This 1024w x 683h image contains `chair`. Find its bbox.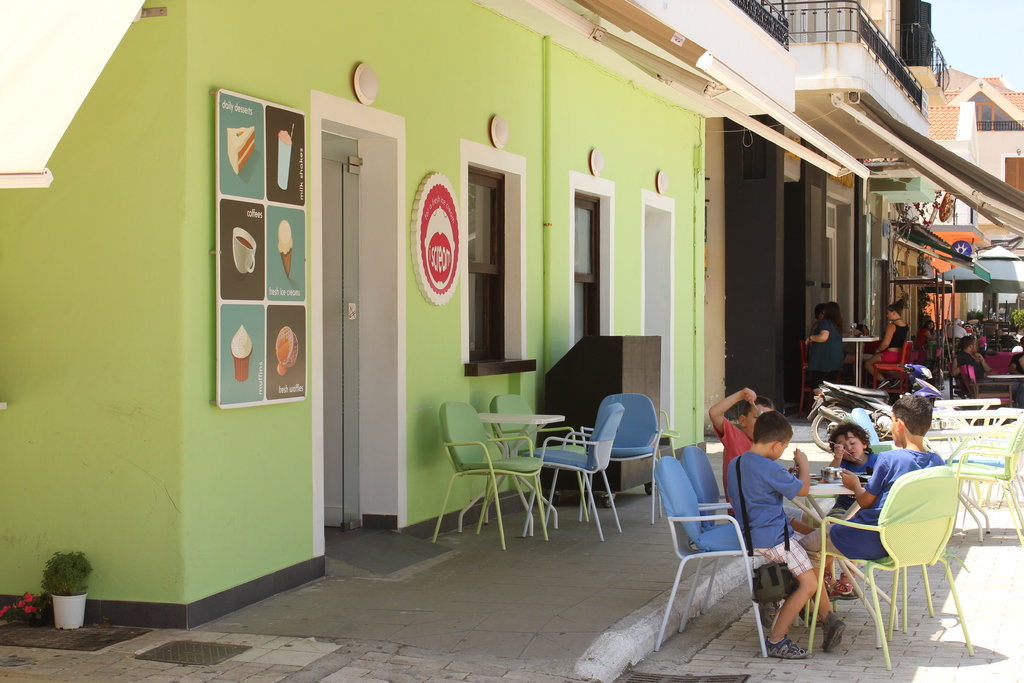
detection(951, 404, 1023, 554).
